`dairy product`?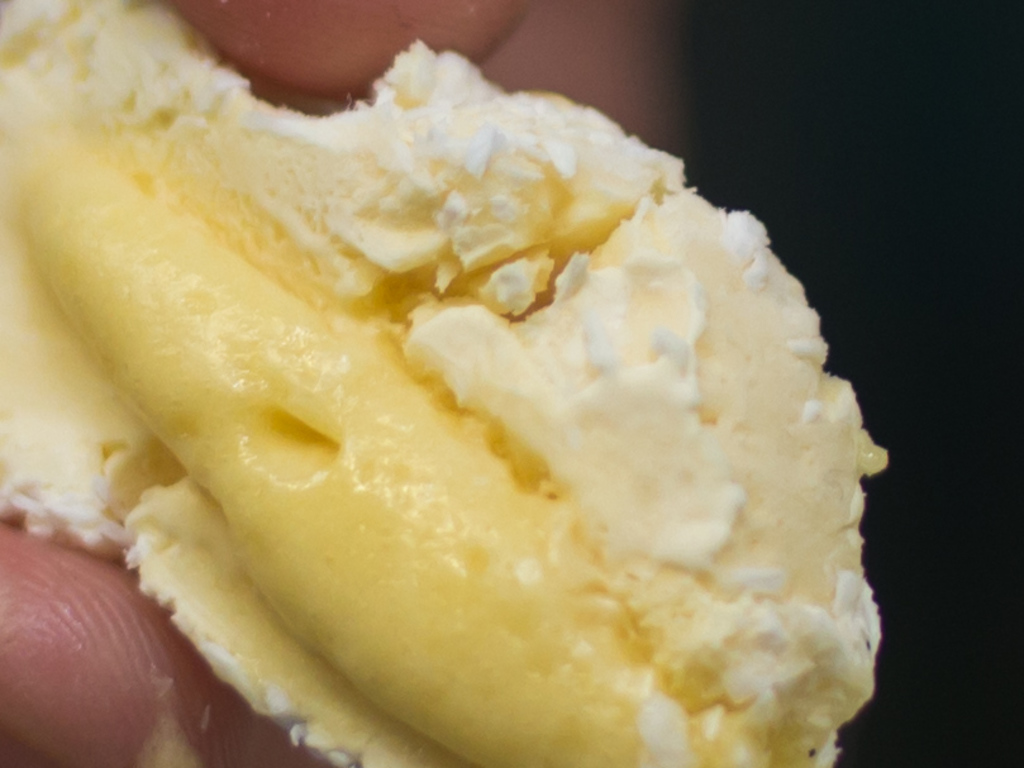
crop(0, 0, 896, 767)
